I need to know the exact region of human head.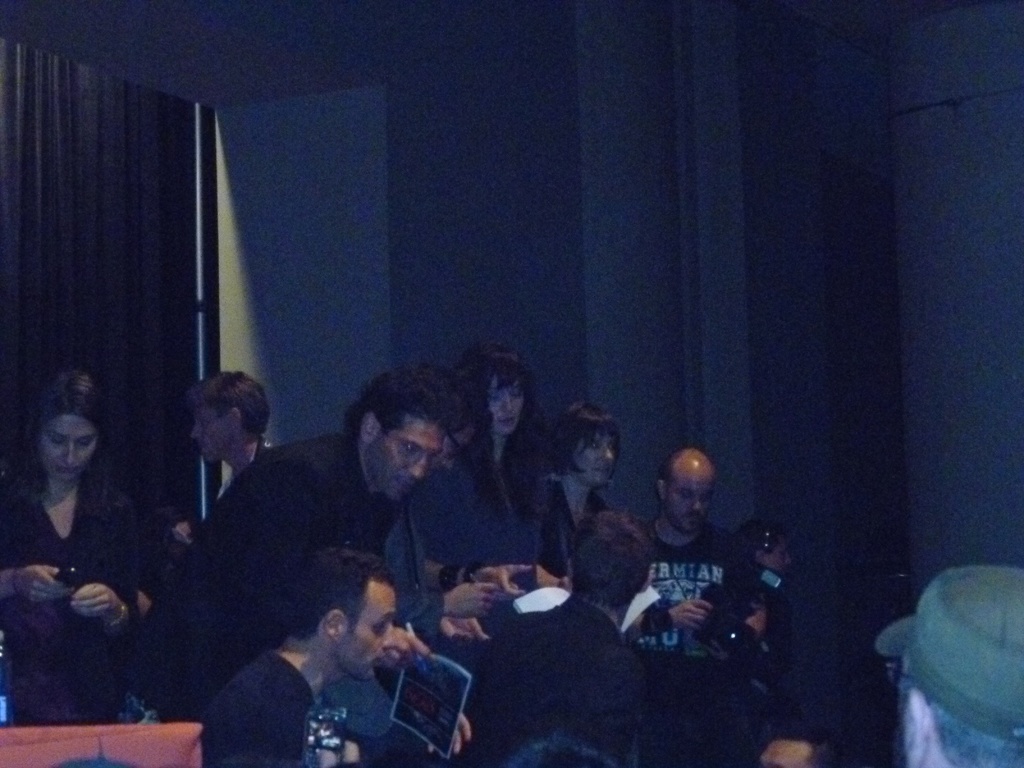
Region: left=652, top=450, right=721, bottom=537.
